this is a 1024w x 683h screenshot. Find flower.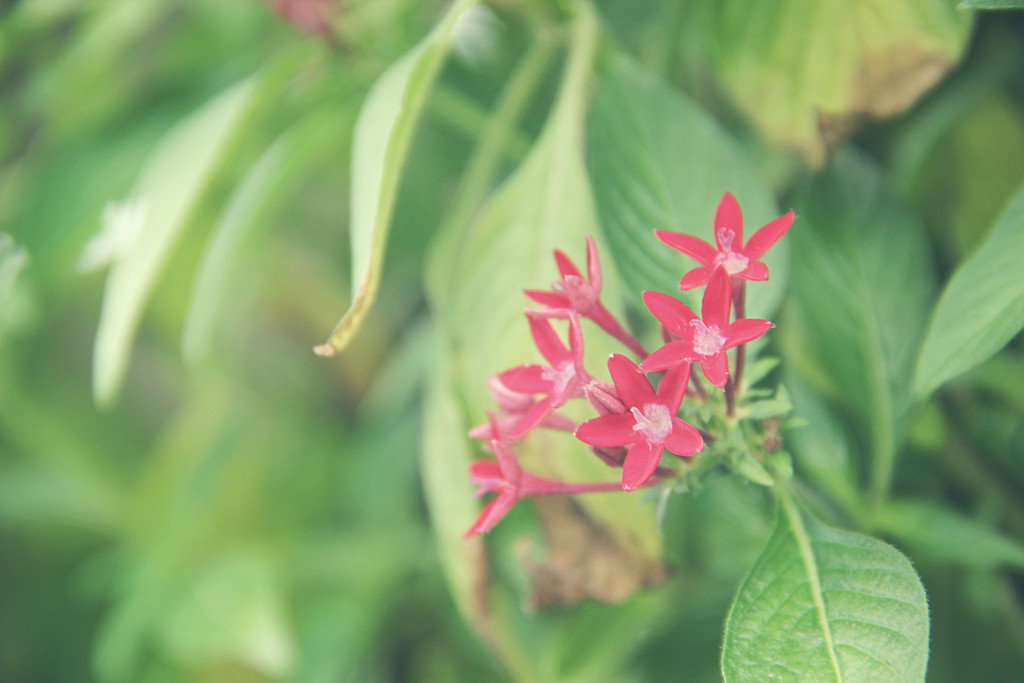
Bounding box: bbox=[655, 187, 794, 299].
